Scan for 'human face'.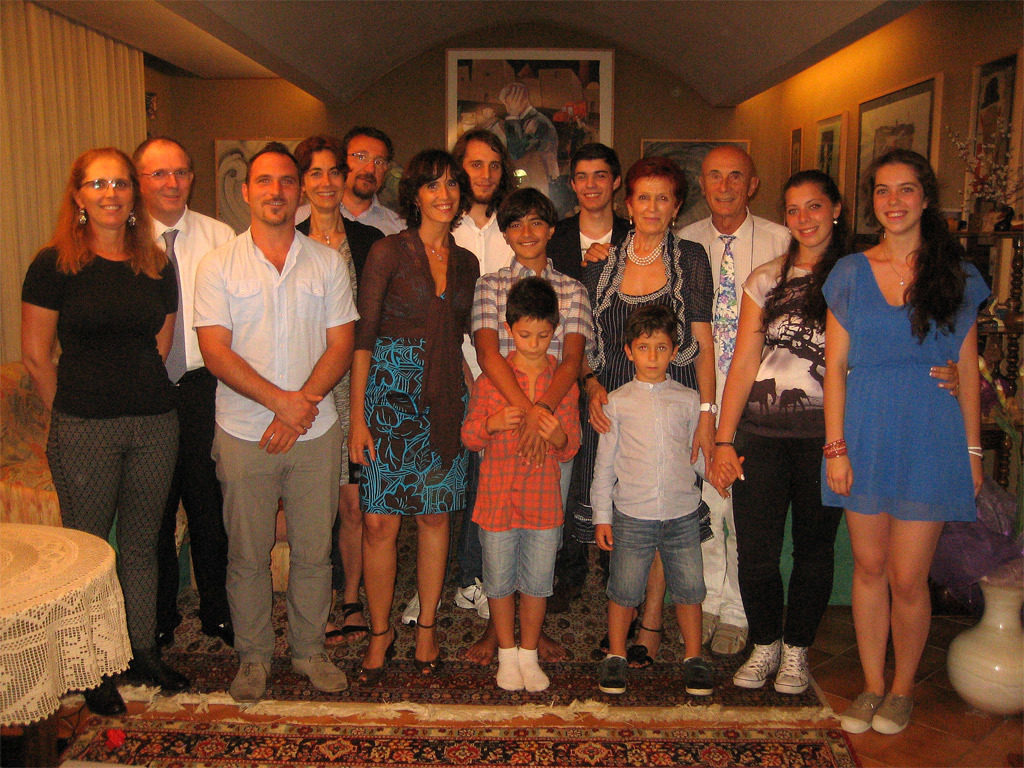
Scan result: x1=418 y1=163 x2=460 y2=222.
